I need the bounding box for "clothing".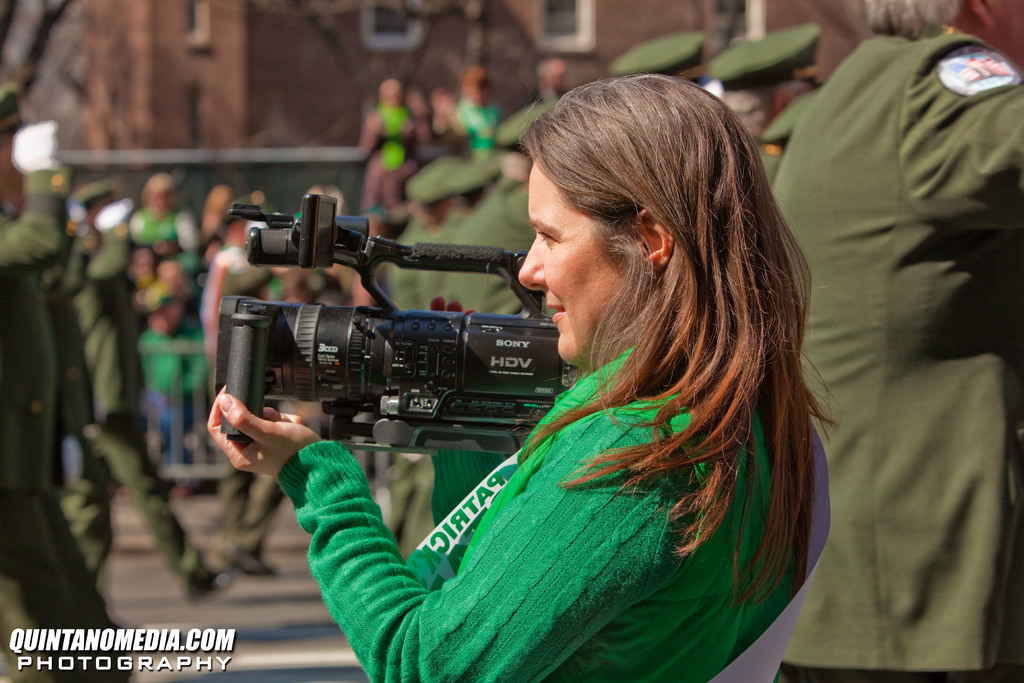
Here it is: bbox=(72, 238, 224, 583).
